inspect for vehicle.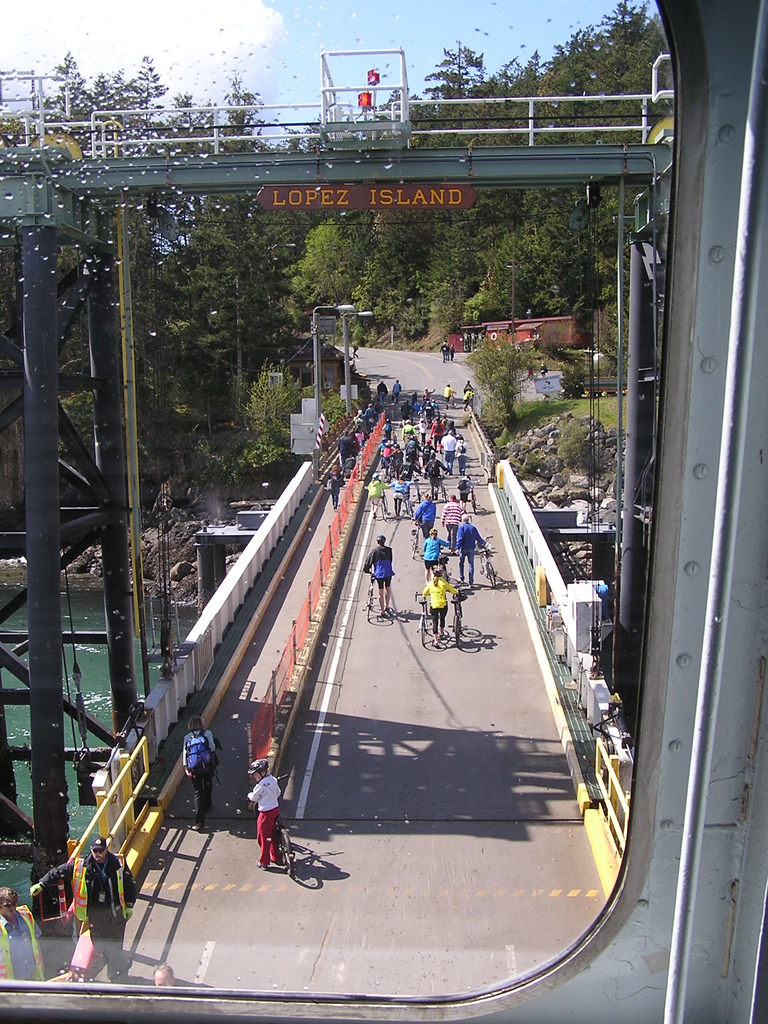
Inspection: l=468, t=477, r=479, b=515.
